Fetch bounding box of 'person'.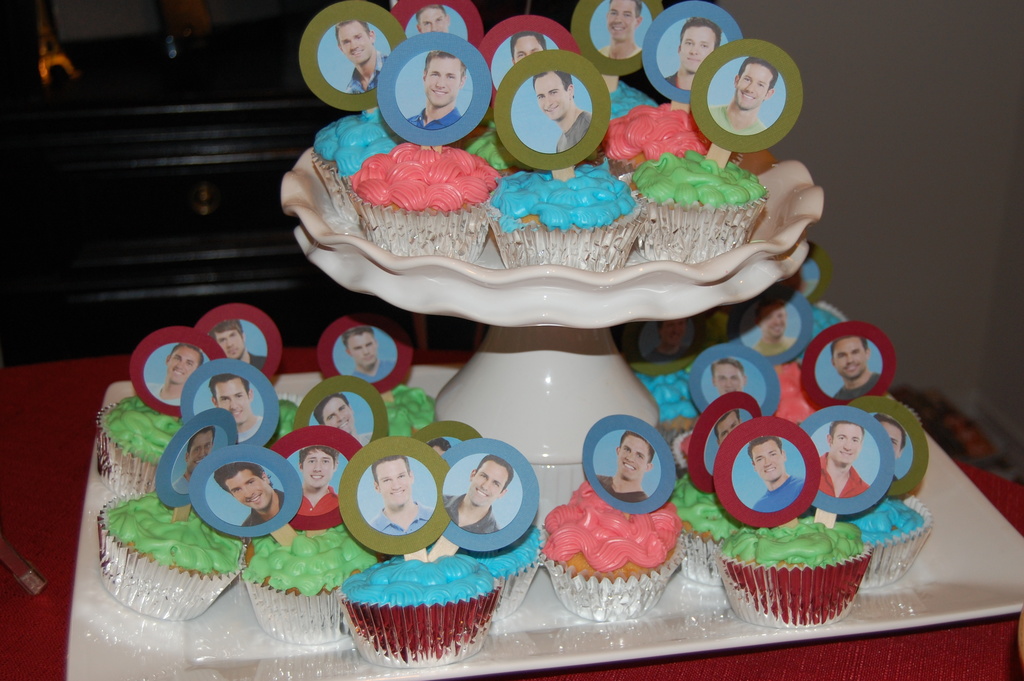
Bbox: l=511, t=34, r=546, b=65.
